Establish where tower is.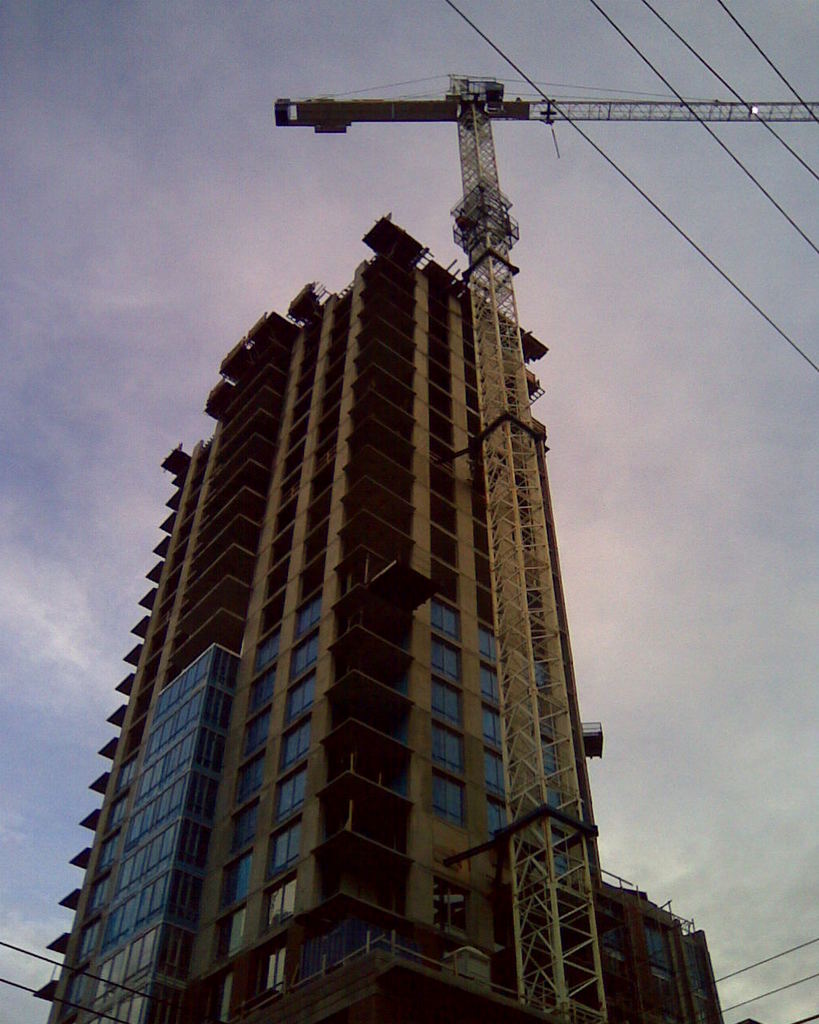
Established at BBox(59, 29, 657, 1023).
